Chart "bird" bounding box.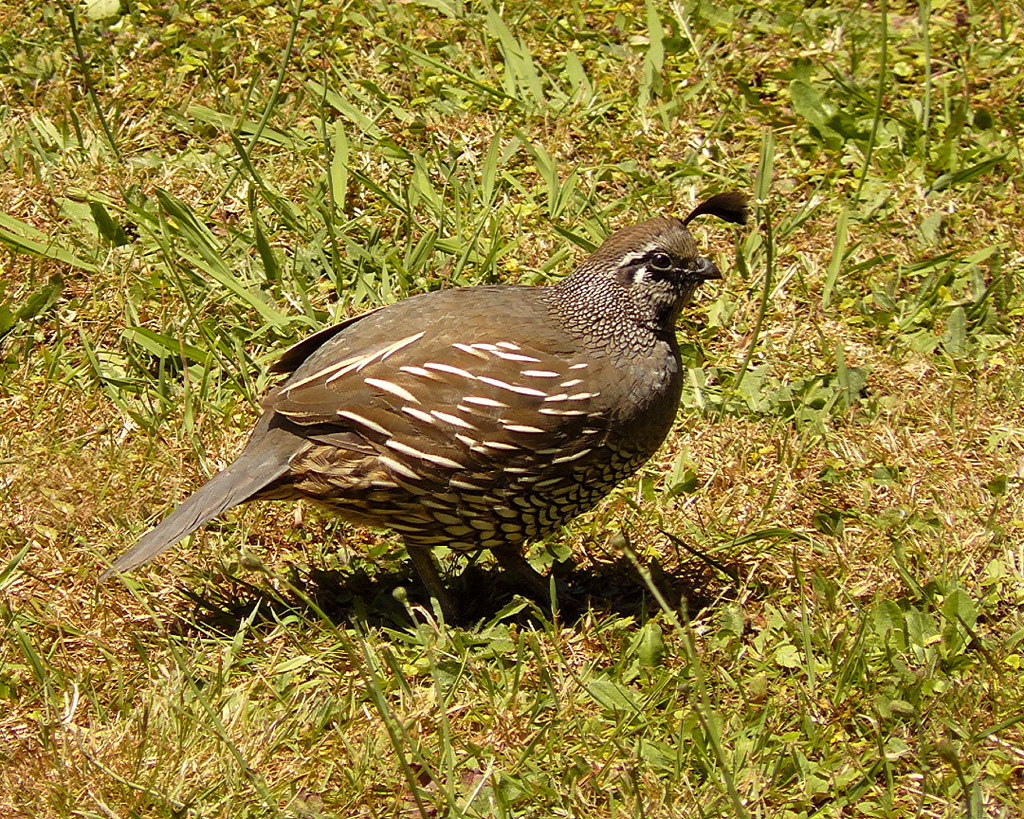
Charted: <box>92,197,696,631</box>.
